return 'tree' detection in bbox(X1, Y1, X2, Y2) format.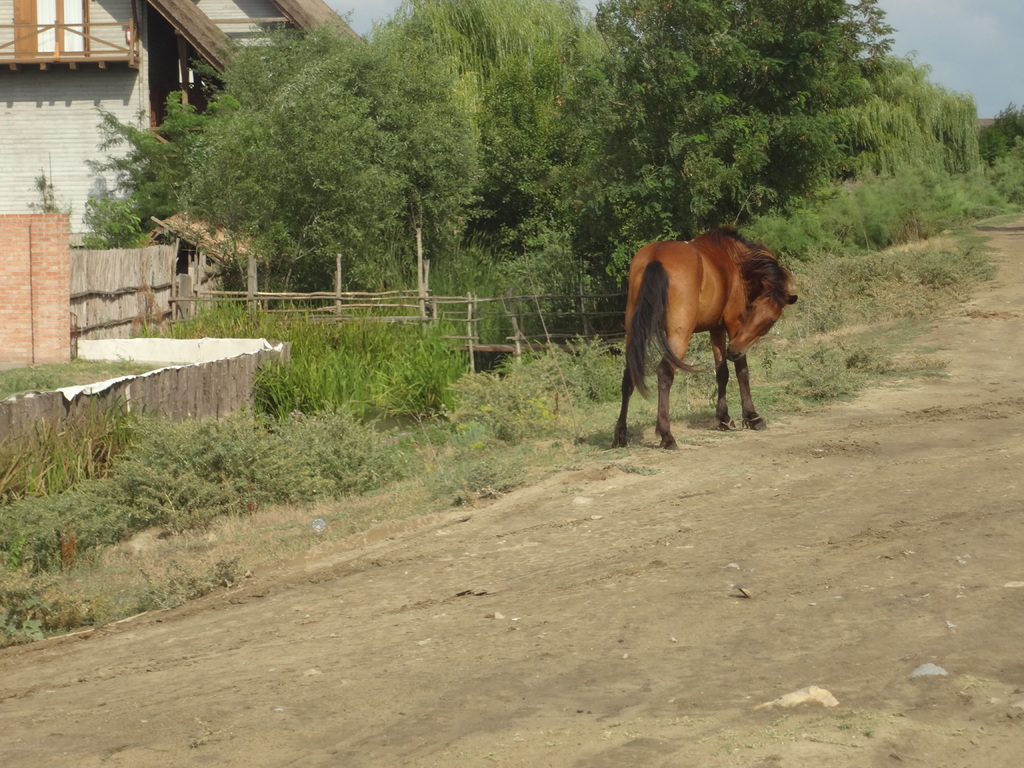
bbox(374, 0, 607, 205).
